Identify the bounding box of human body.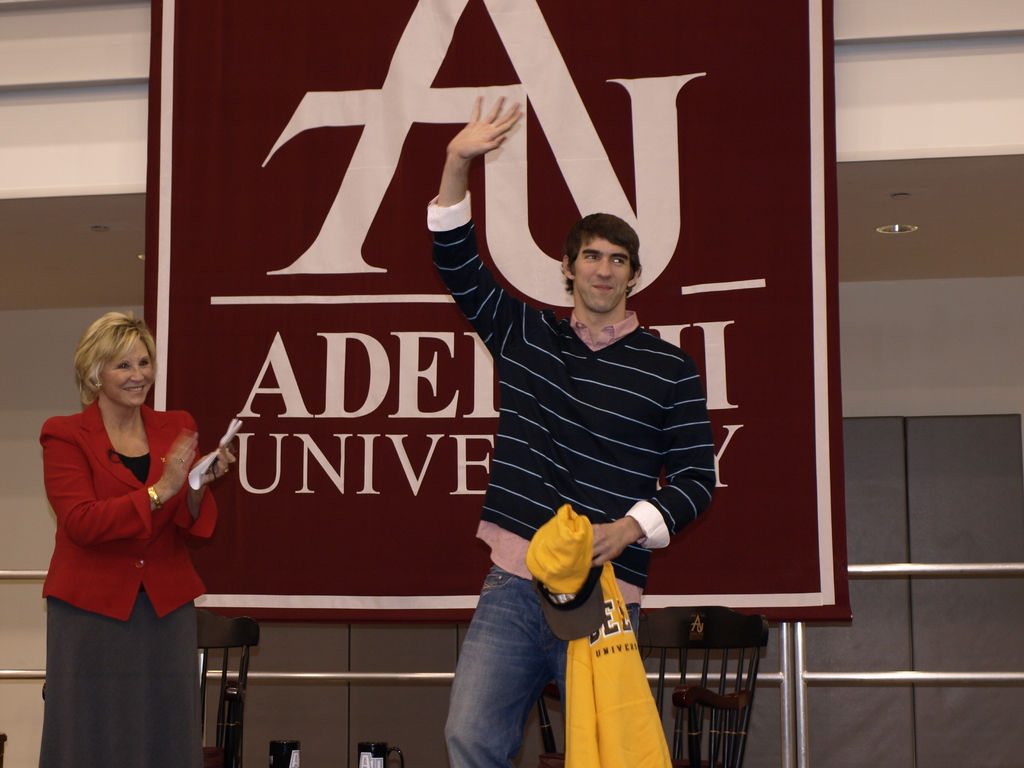
crop(429, 97, 718, 767).
